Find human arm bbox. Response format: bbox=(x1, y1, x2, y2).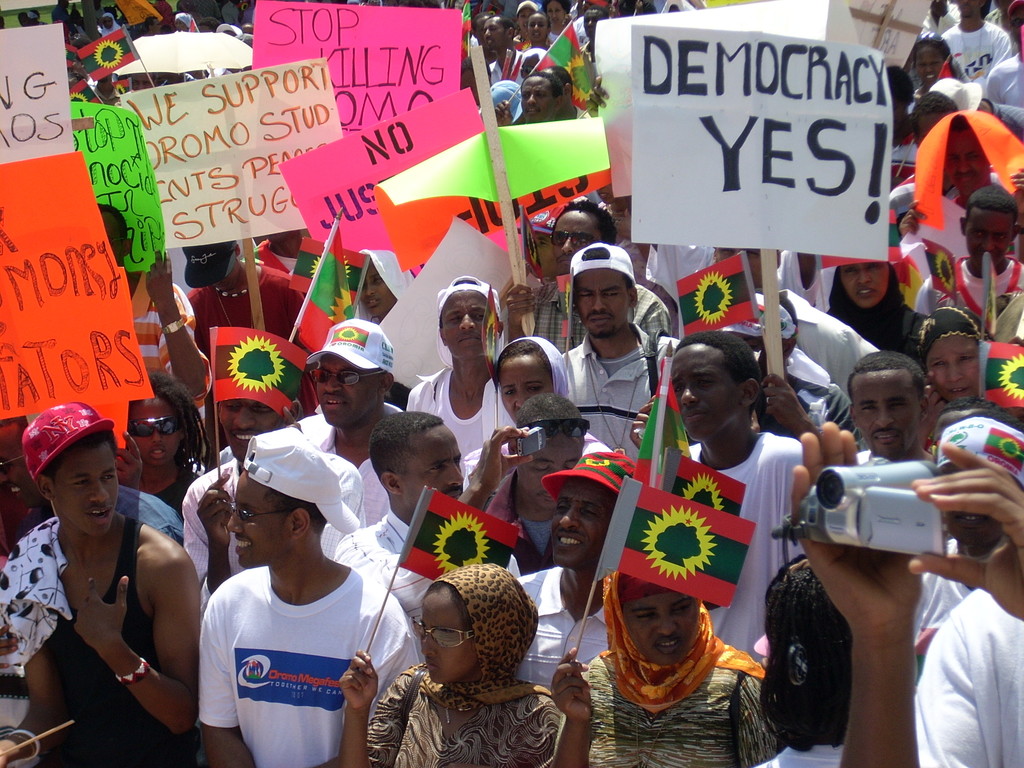
bbox=(922, 373, 942, 442).
